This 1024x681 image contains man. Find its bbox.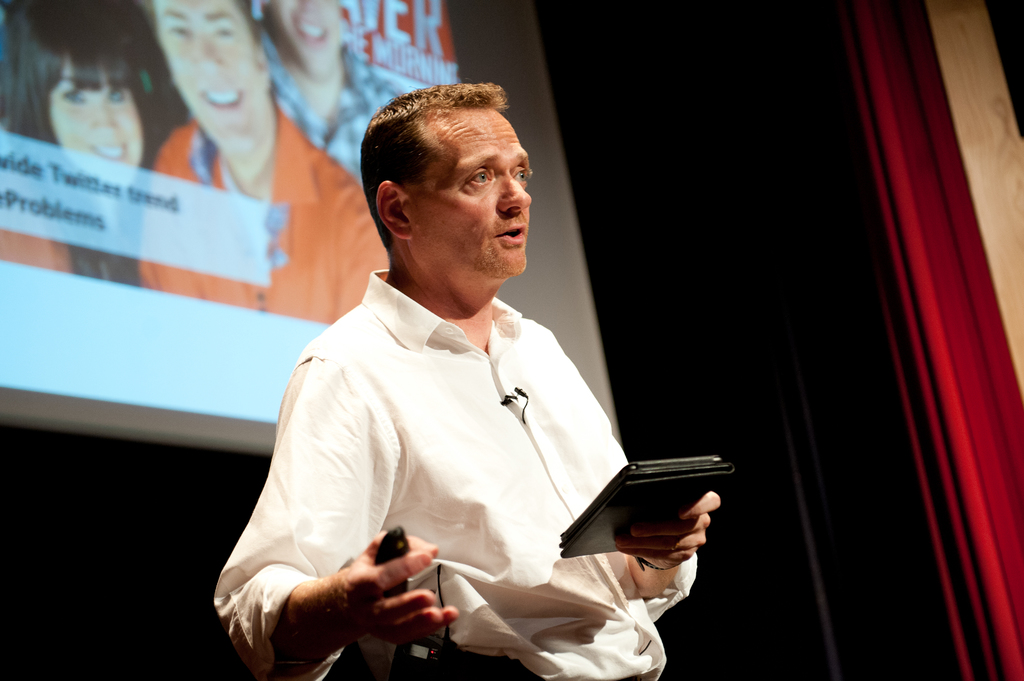
detection(246, 87, 710, 680).
